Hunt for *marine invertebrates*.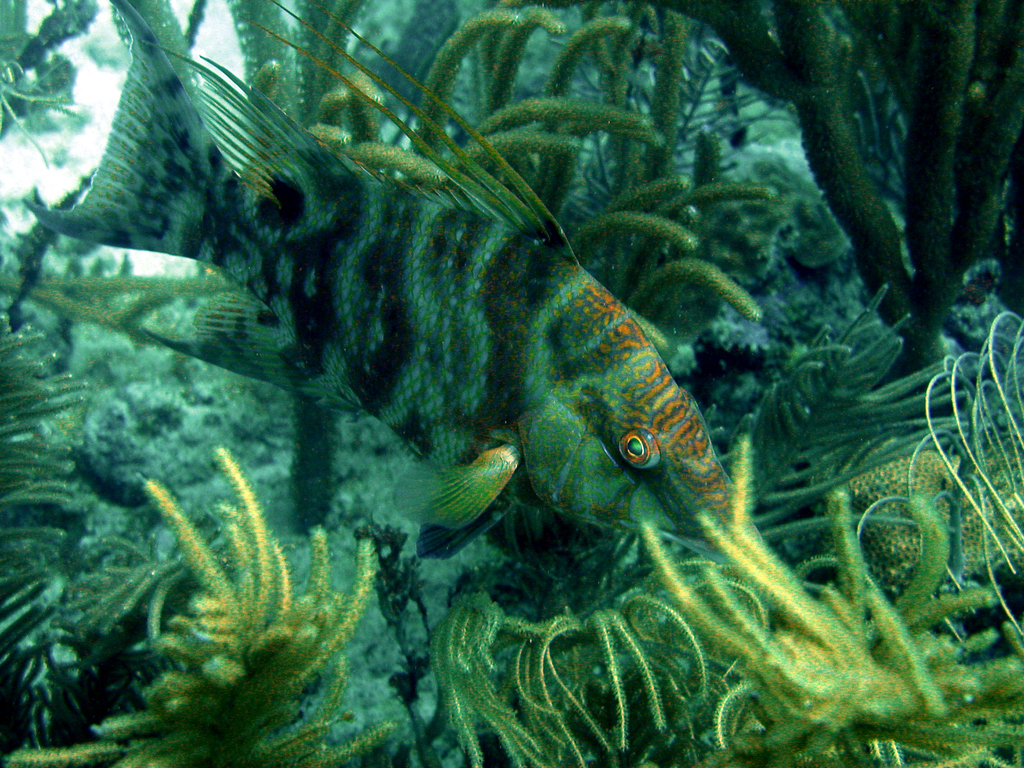
Hunted down at 380,311,1023,767.
